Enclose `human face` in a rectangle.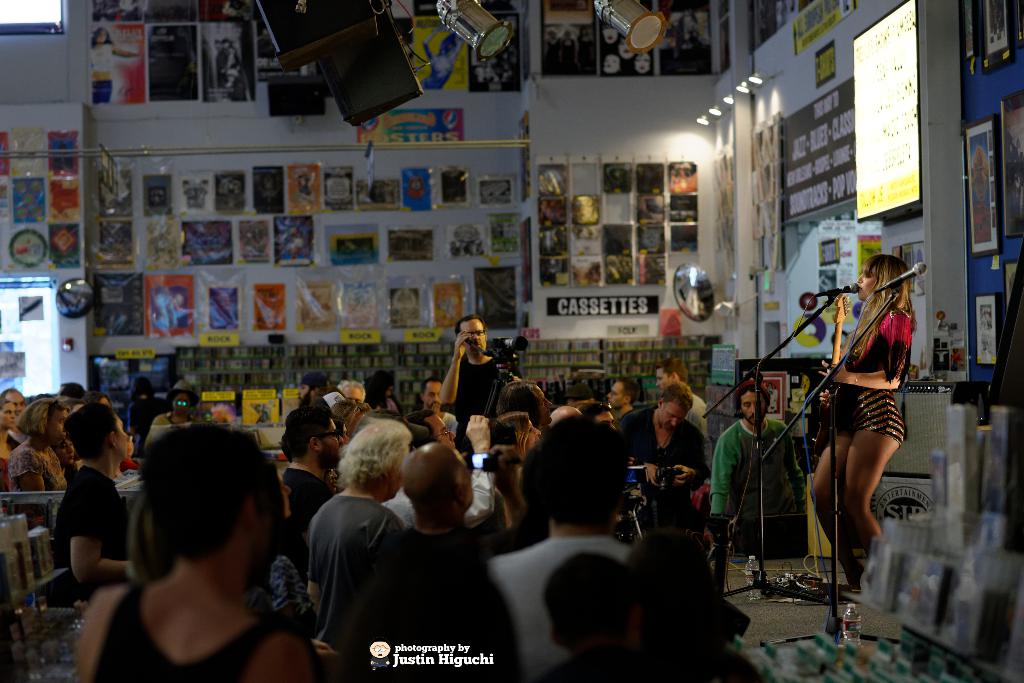
bbox(173, 394, 192, 415).
